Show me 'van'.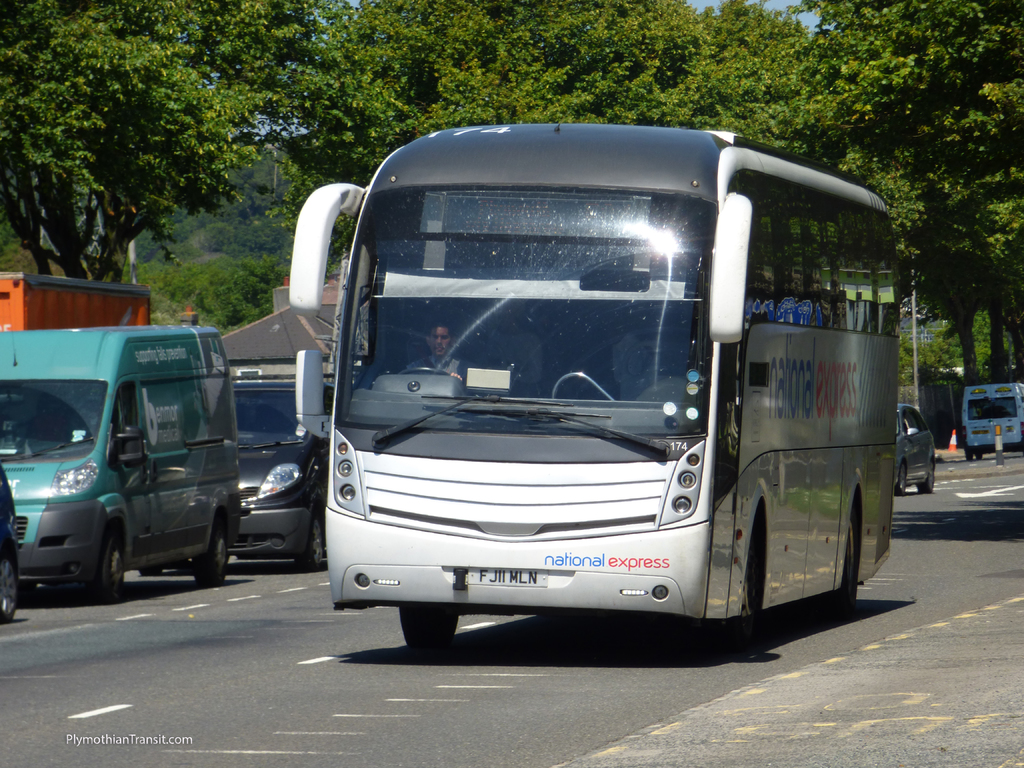
'van' is here: box=[960, 378, 1023, 463].
